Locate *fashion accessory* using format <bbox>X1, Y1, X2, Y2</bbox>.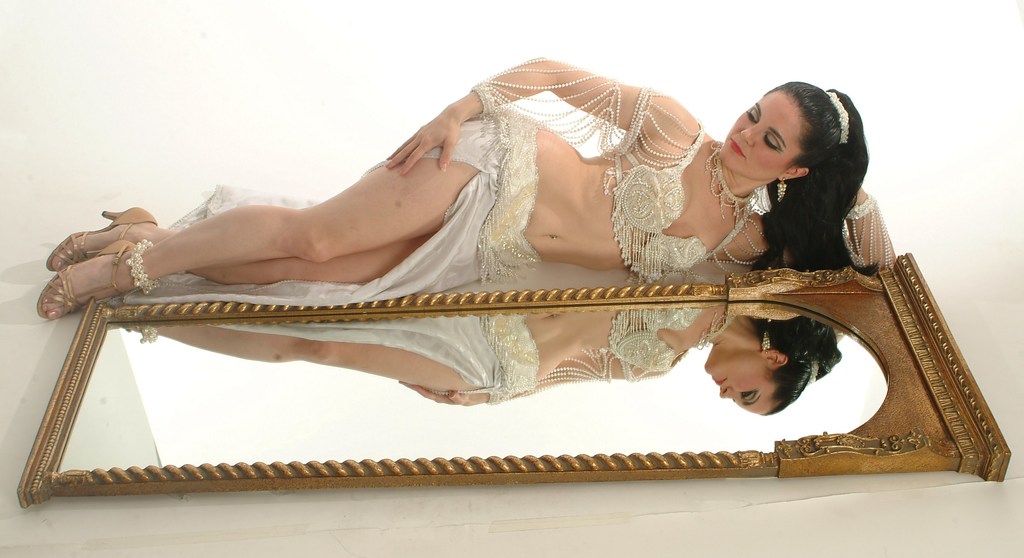
<bbox>777, 175, 788, 202</bbox>.
